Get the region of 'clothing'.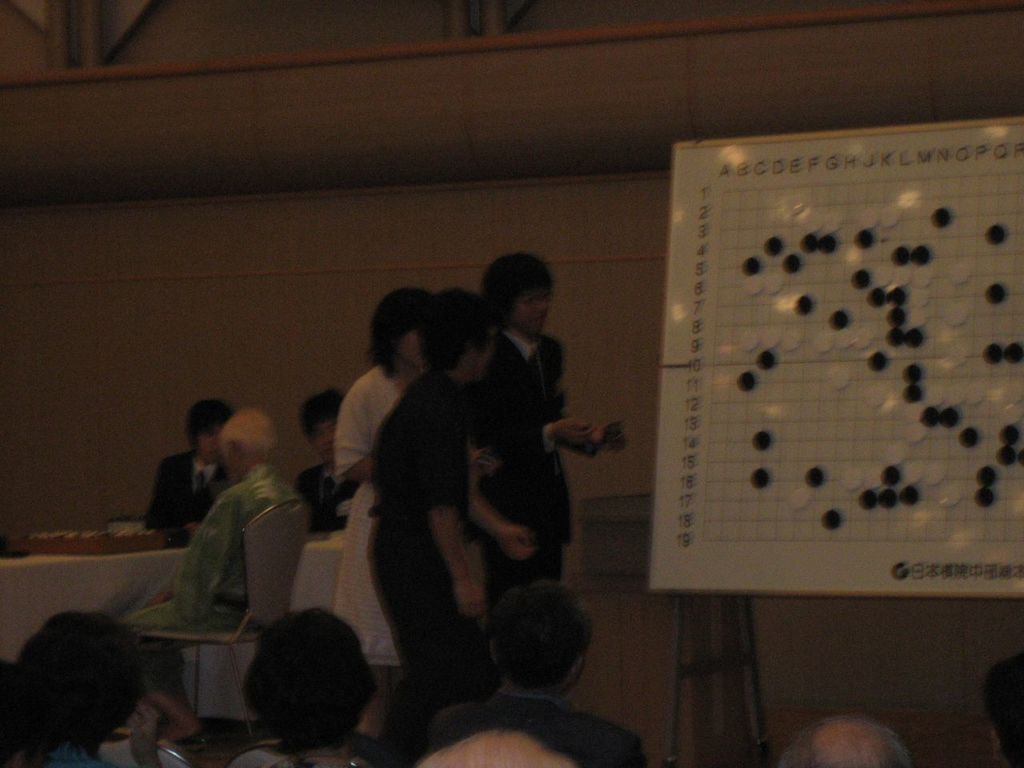
(left=146, top=437, right=233, bottom=529).
